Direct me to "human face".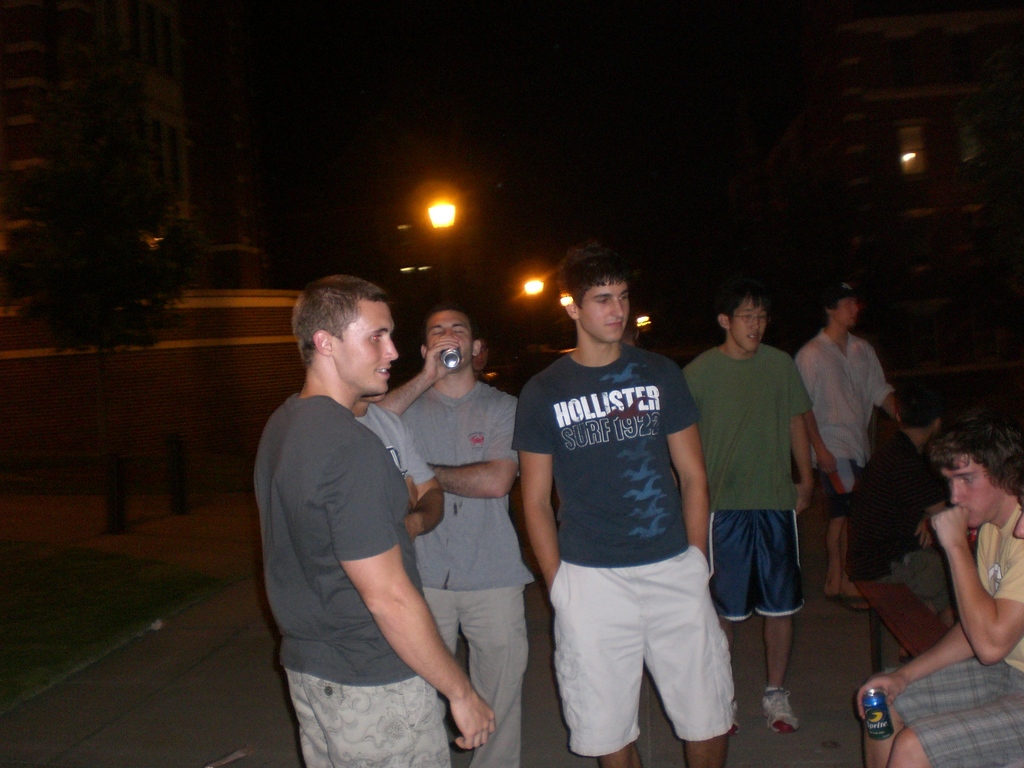
Direction: region(582, 278, 630, 336).
